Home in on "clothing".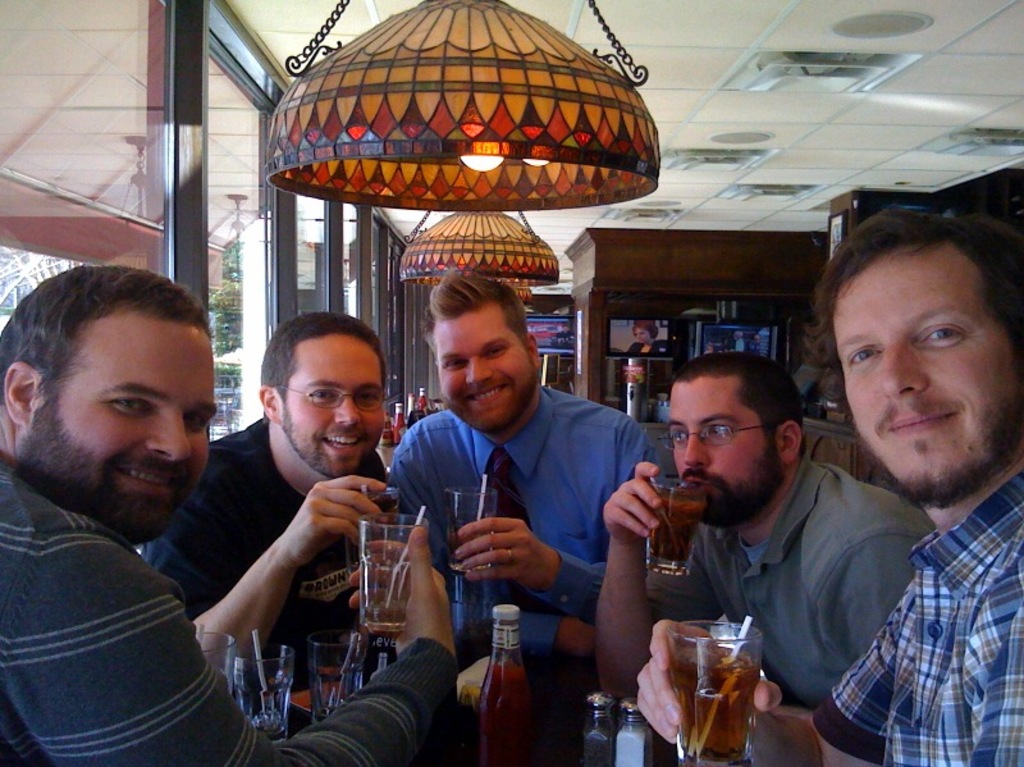
Homed in at bbox(380, 402, 666, 661).
